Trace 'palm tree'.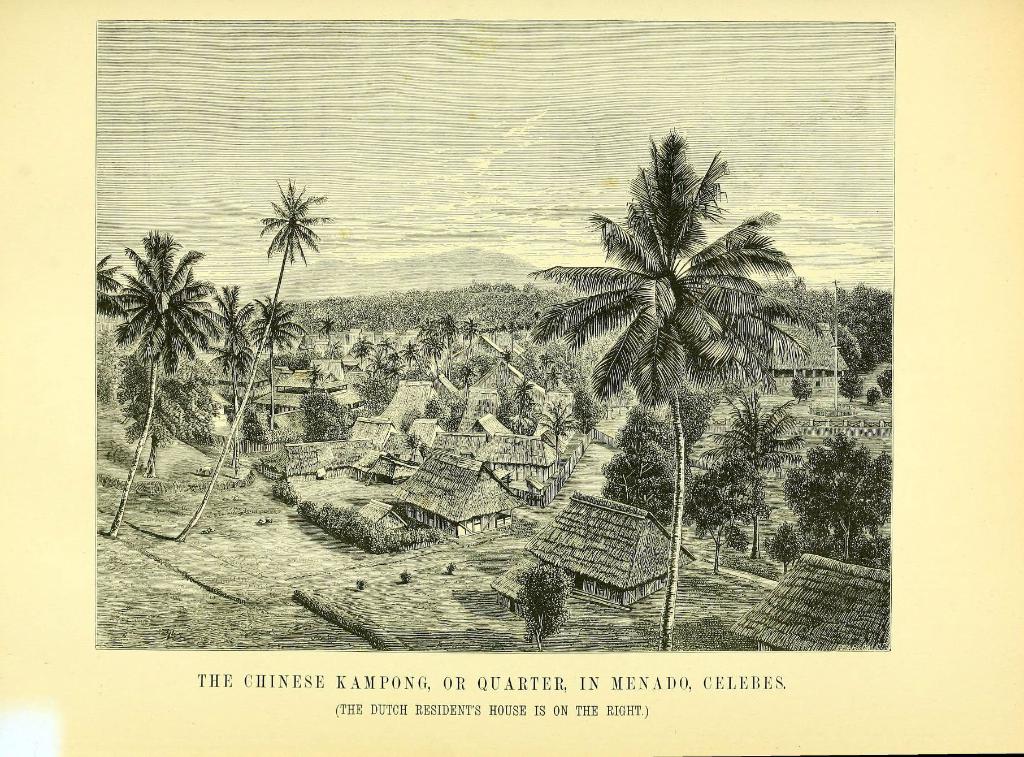
Traced to (173,173,337,541).
